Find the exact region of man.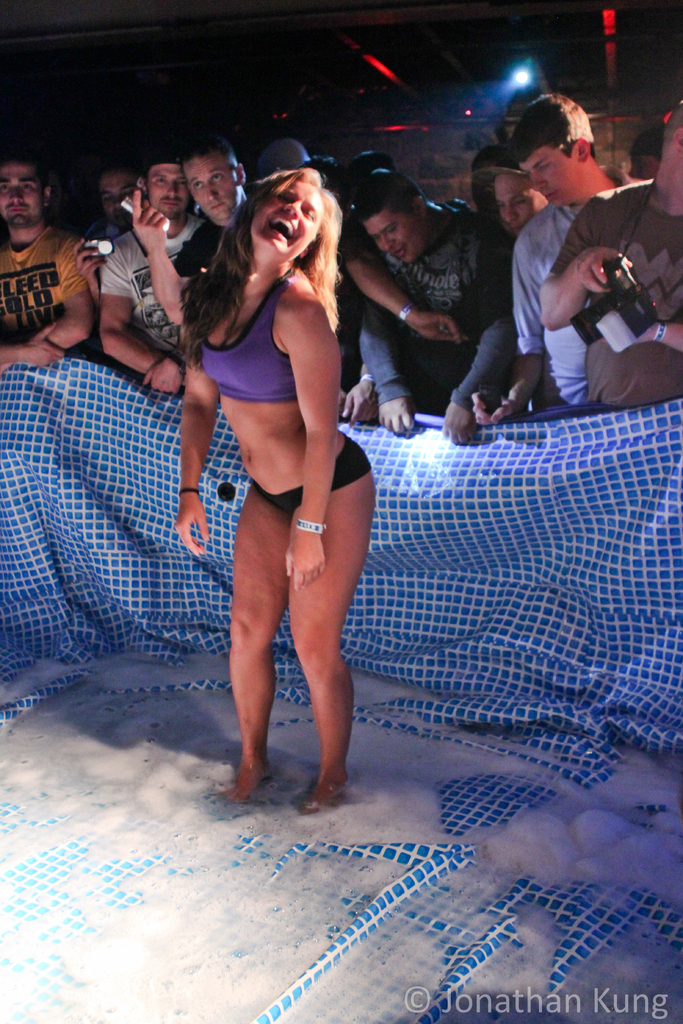
Exact region: [x1=360, y1=169, x2=518, y2=445].
